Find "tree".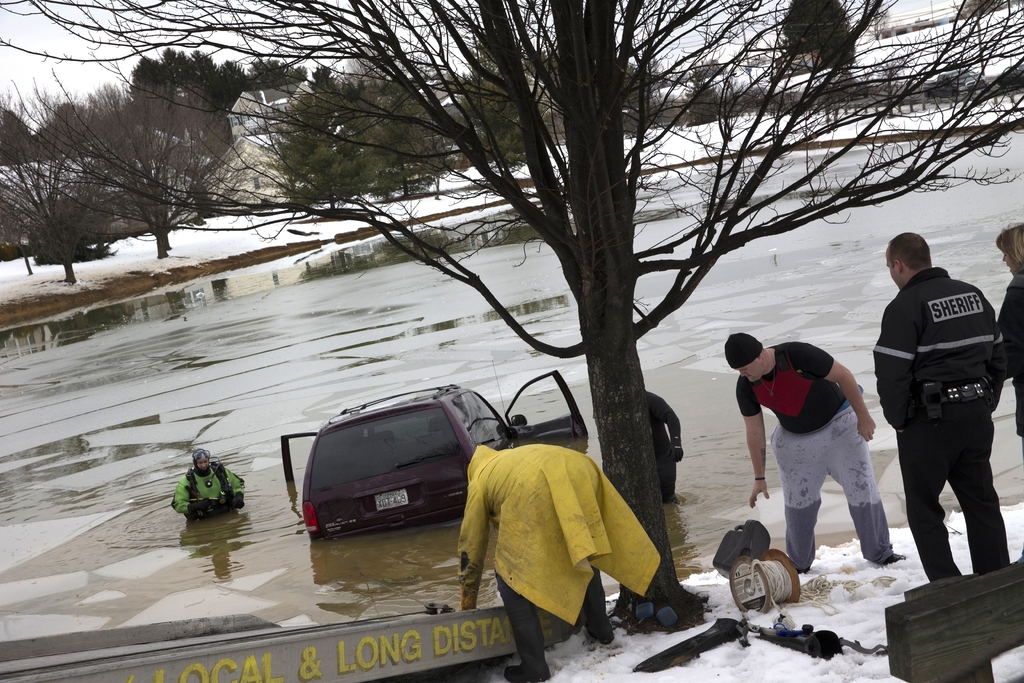
785/1/870/78.
